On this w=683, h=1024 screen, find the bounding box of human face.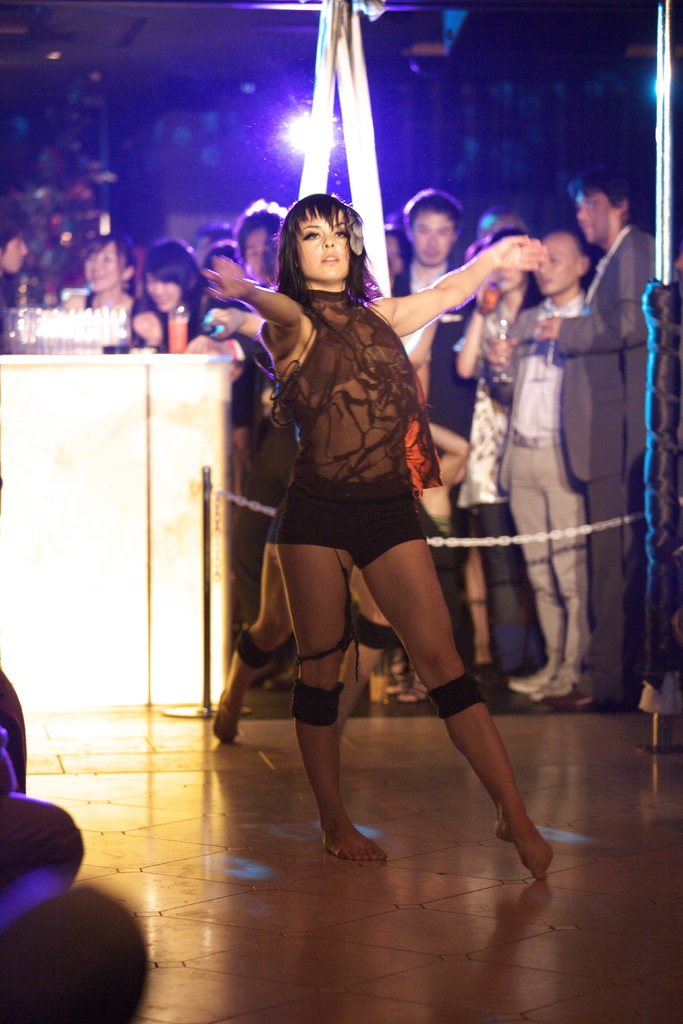
Bounding box: detection(83, 248, 122, 288).
